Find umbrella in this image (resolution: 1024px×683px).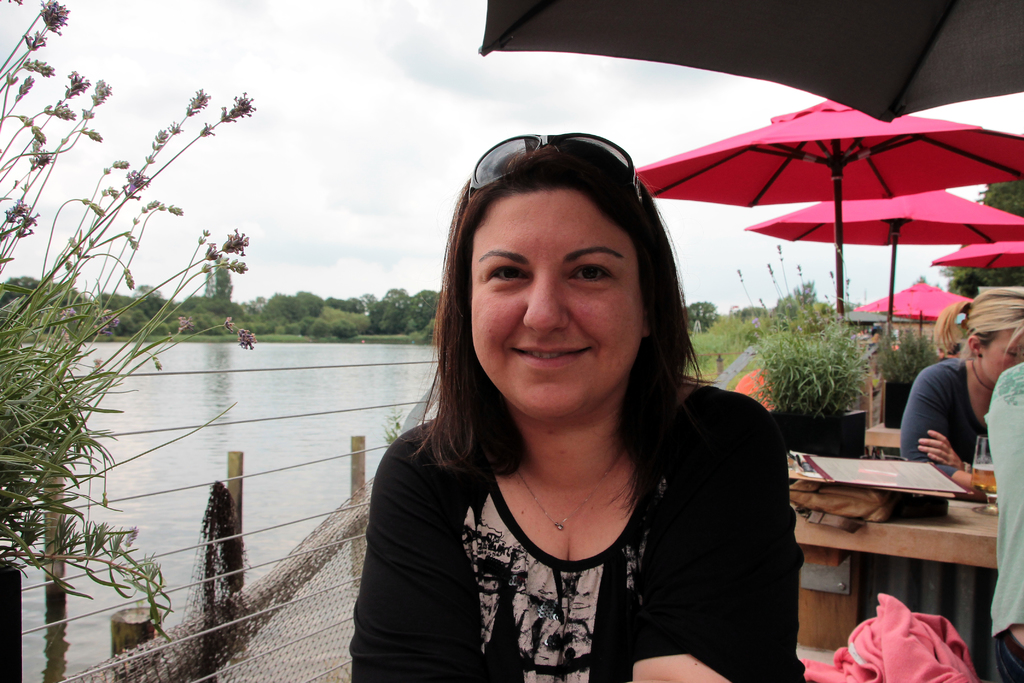
bbox=[638, 97, 1023, 325].
